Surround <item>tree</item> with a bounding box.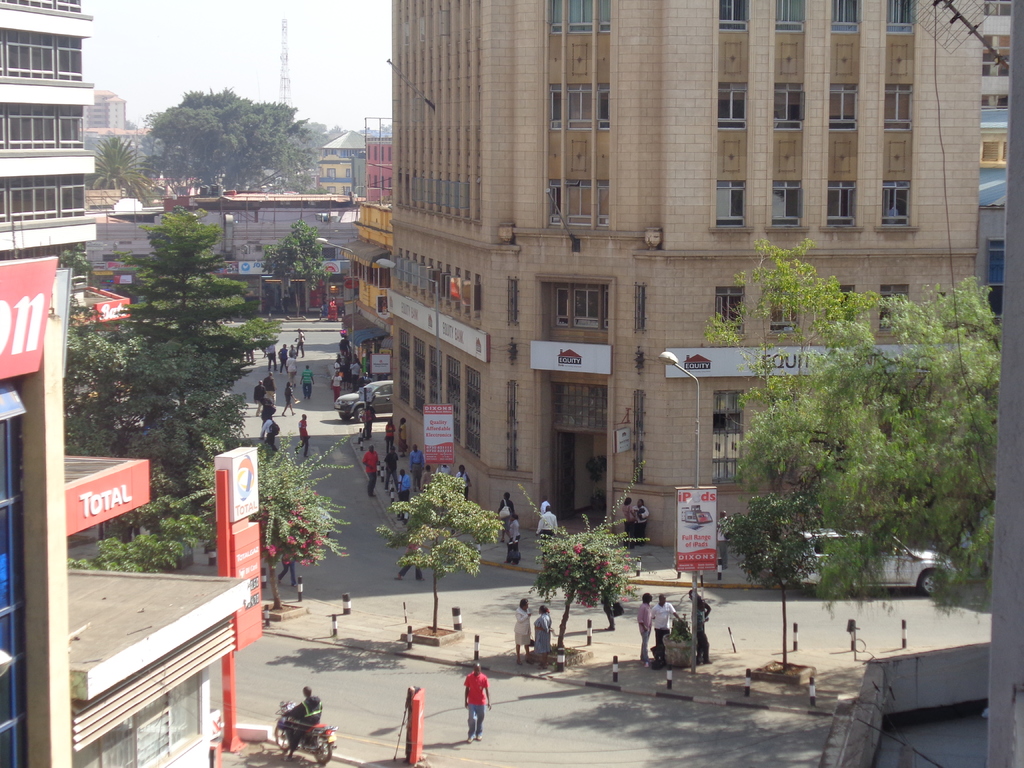
detection(266, 223, 332, 317).
